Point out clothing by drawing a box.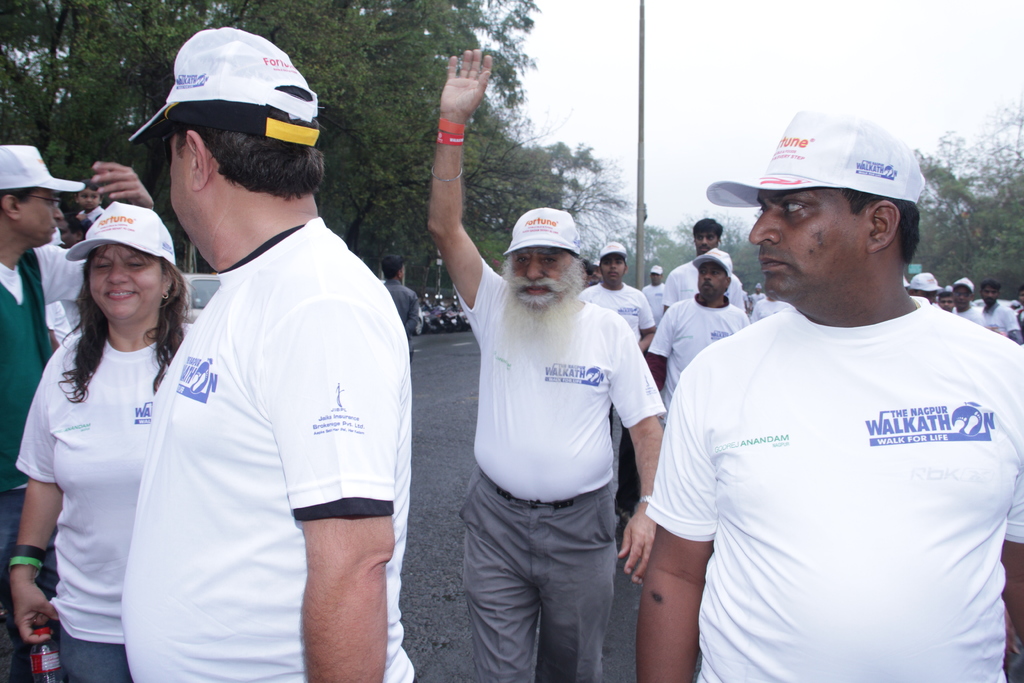
box(951, 304, 988, 329).
